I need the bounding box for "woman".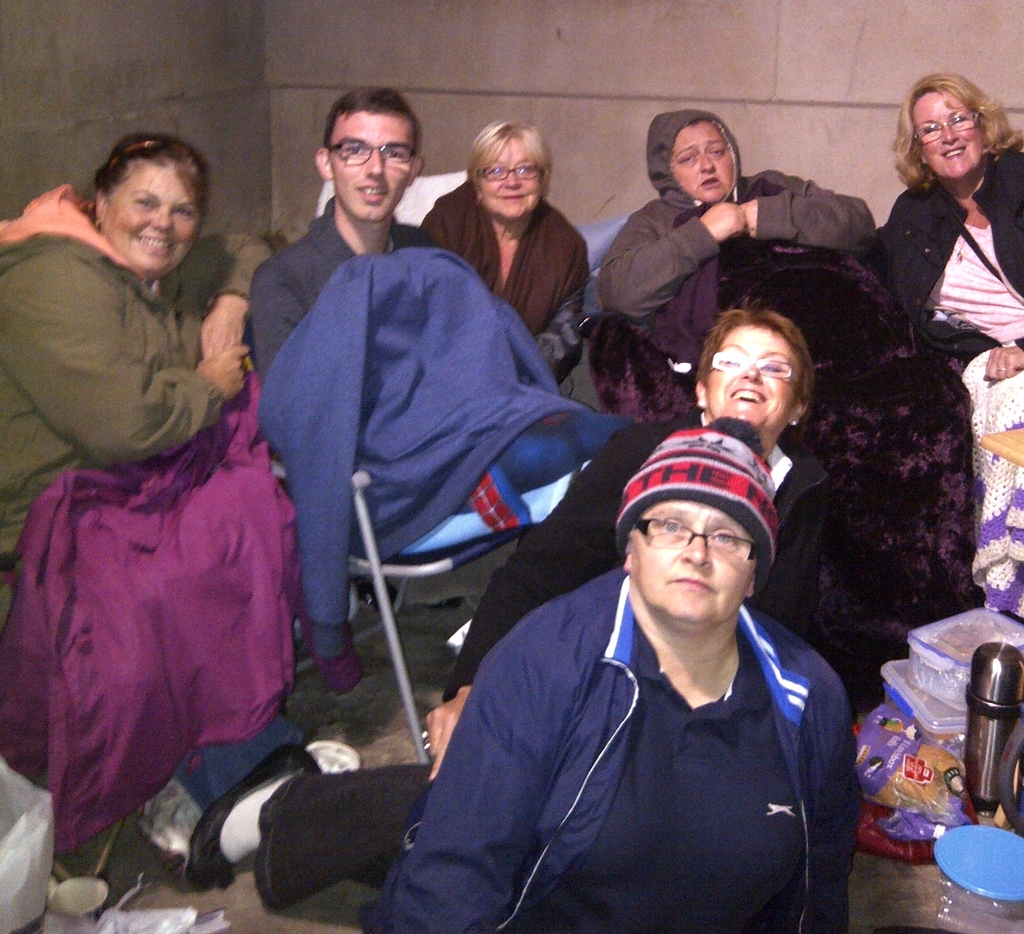
Here it is: 0 134 301 876.
